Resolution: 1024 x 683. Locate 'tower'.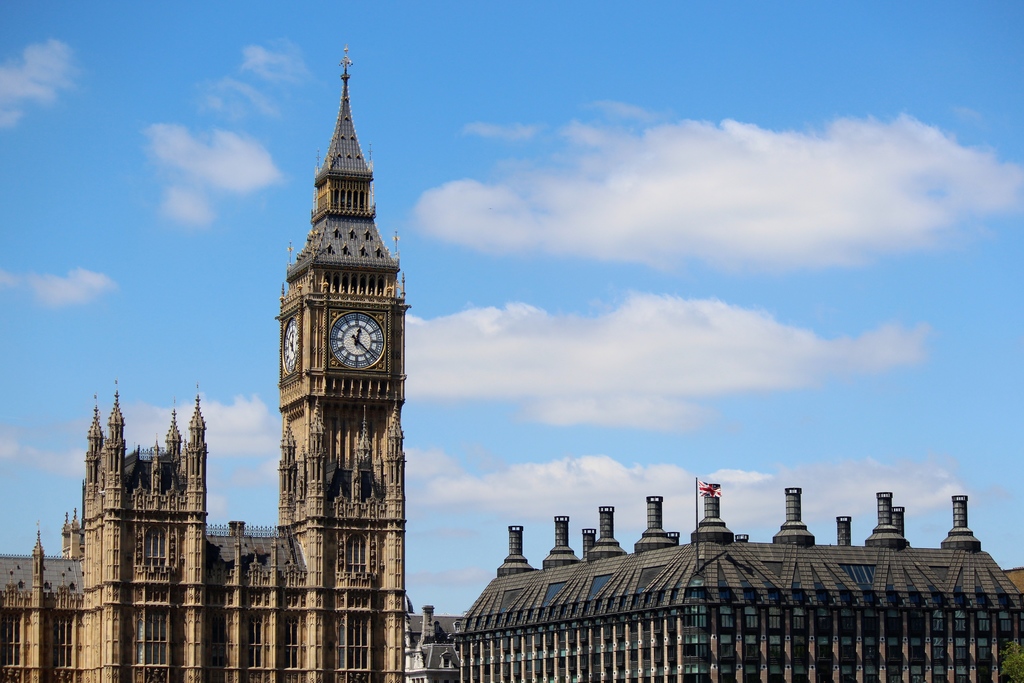
select_region(68, 402, 211, 682).
